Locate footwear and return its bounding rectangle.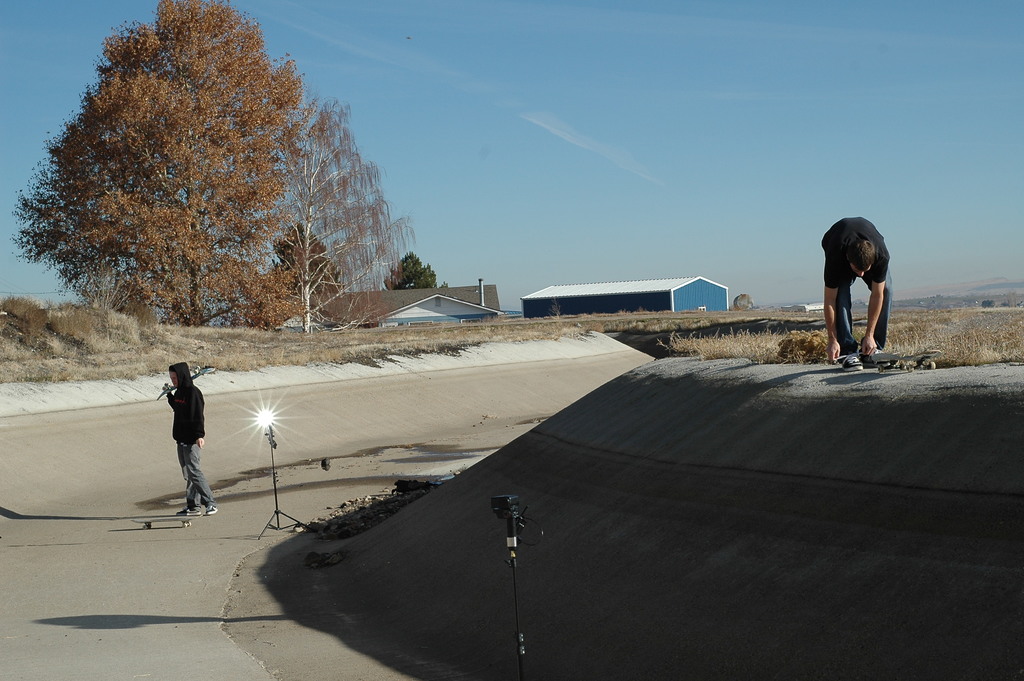
(left=204, top=500, right=216, bottom=514).
